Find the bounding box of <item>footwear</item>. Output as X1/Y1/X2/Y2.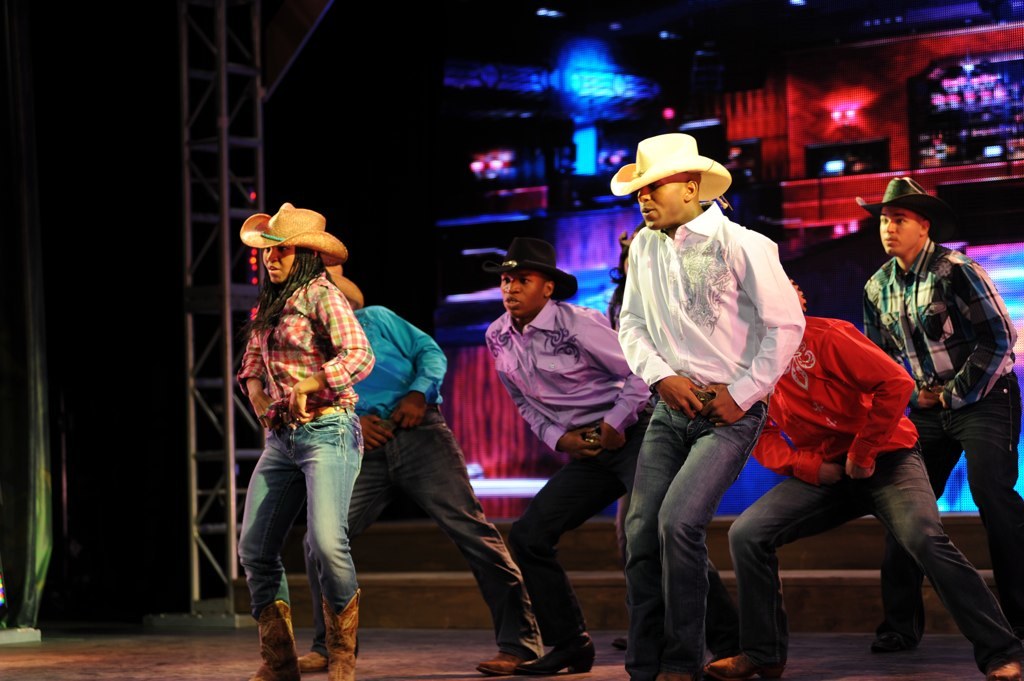
868/629/932/650.
